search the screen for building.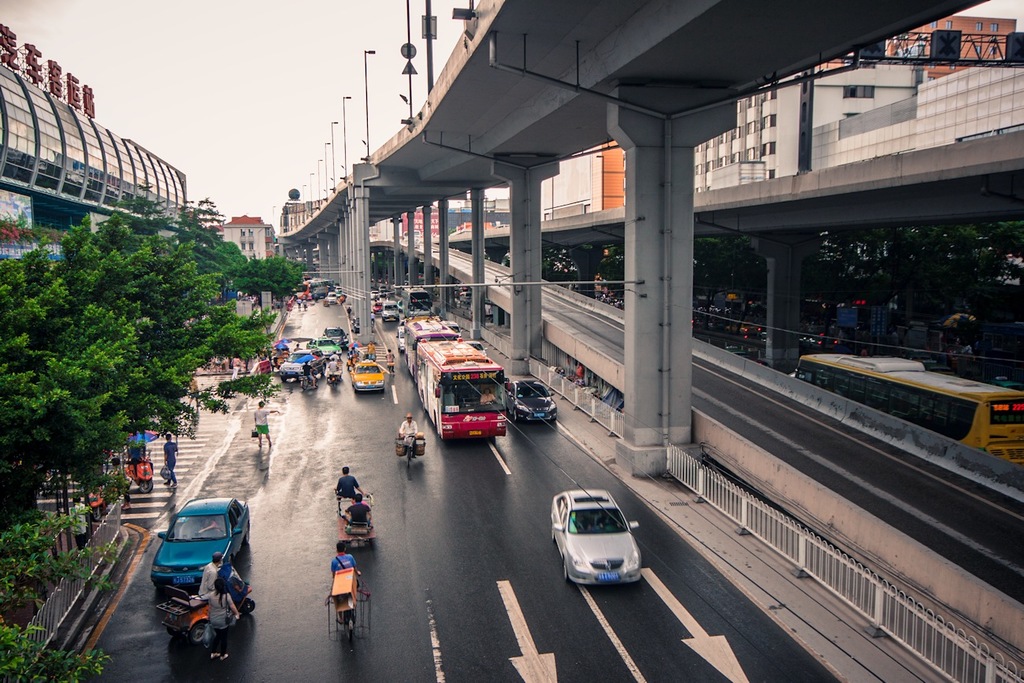
Found at [799, 0, 1013, 80].
